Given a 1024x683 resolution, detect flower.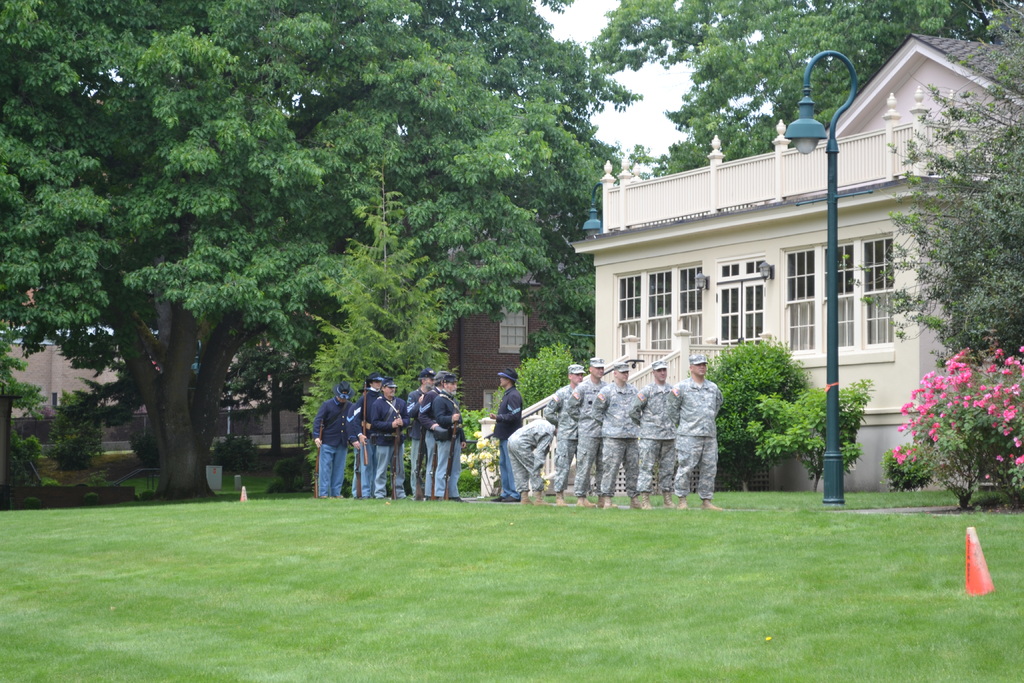
940, 391, 947, 397.
